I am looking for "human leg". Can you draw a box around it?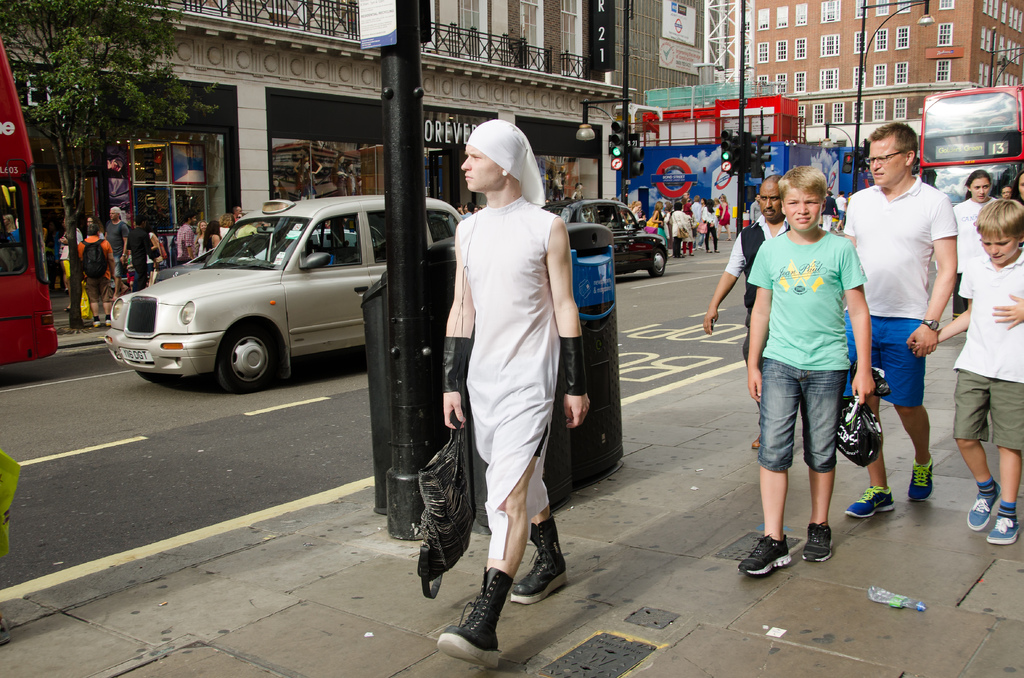
Sure, the bounding box is 849,321,892,516.
